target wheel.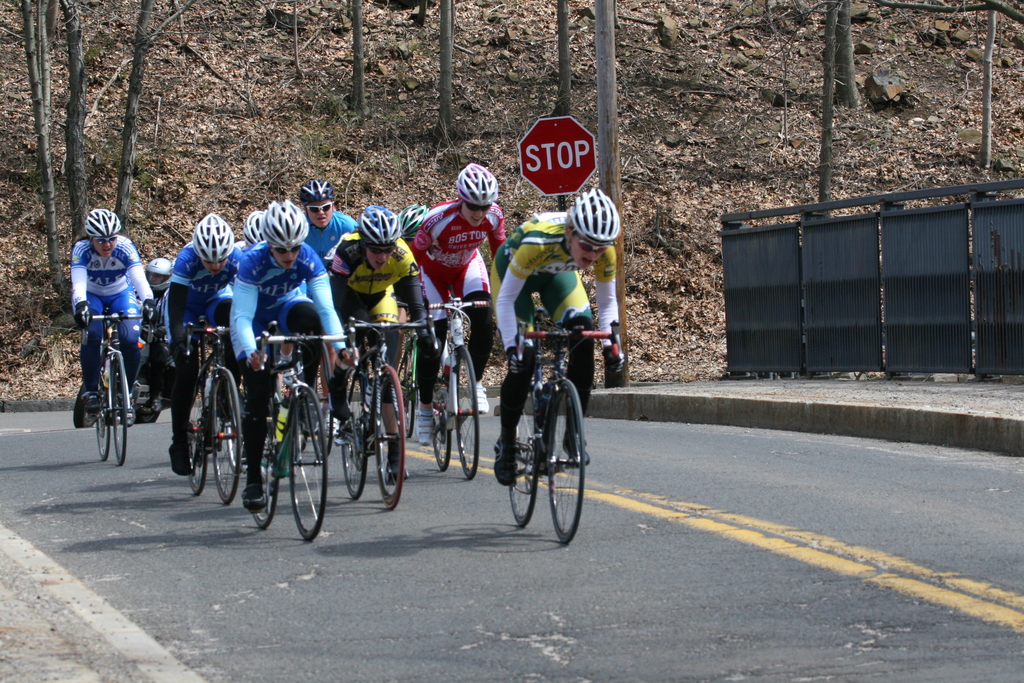
Target region: BBox(291, 381, 323, 546).
